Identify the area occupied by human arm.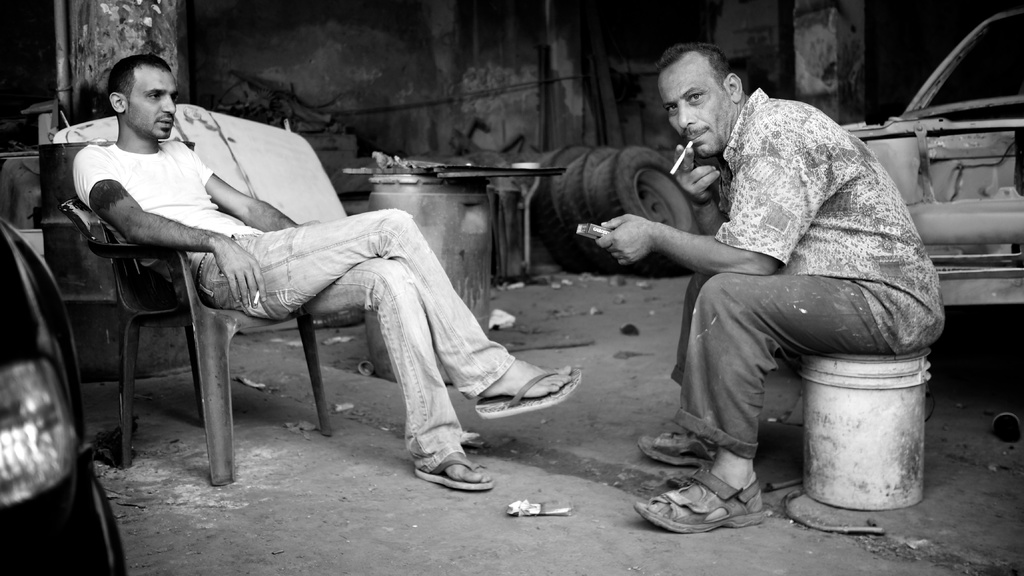
Area: box=[669, 147, 743, 211].
